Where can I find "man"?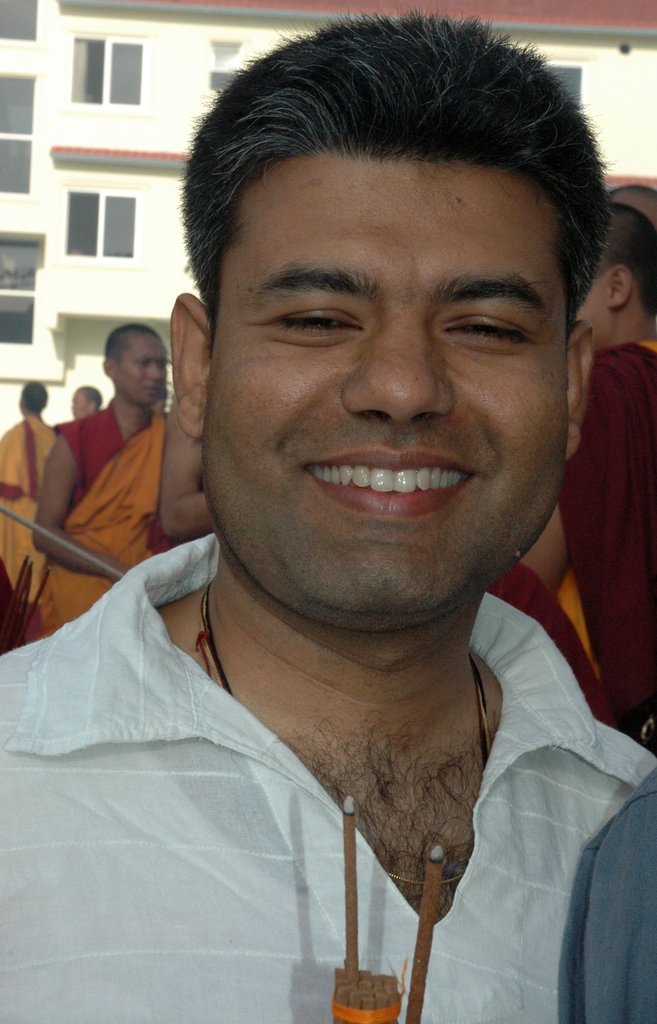
You can find it at select_region(515, 201, 656, 739).
